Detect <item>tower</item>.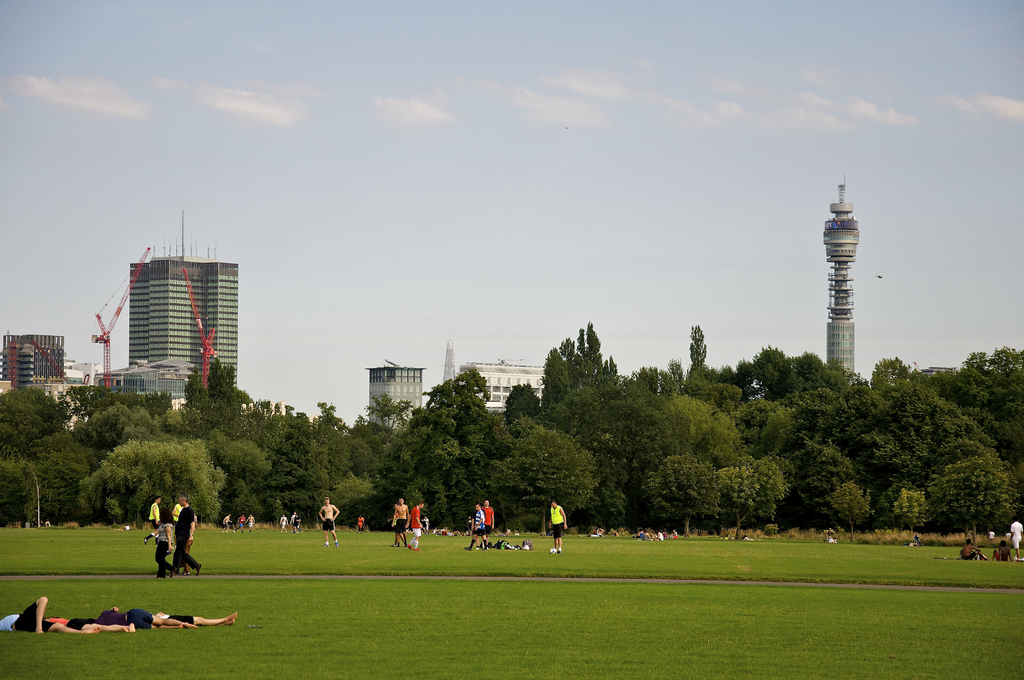
Detected at (x1=819, y1=194, x2=887, y2=367).
